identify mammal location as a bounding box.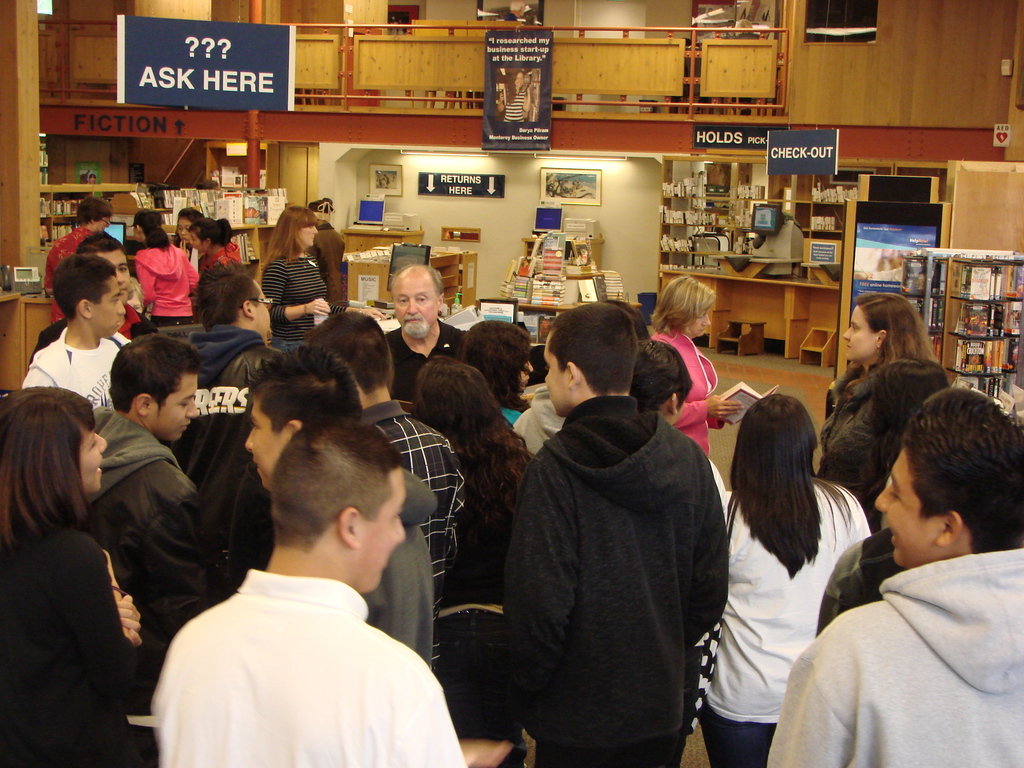
region(810, 287, 948, 529).
